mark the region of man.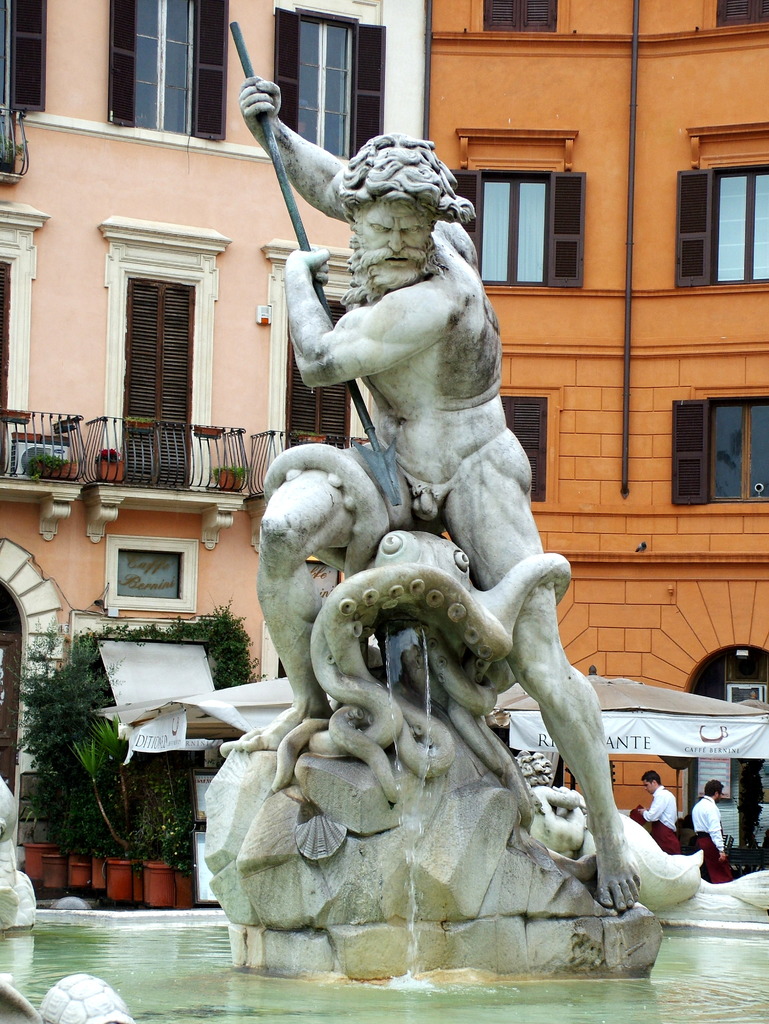
Region: [263, 158, 595, 924].
